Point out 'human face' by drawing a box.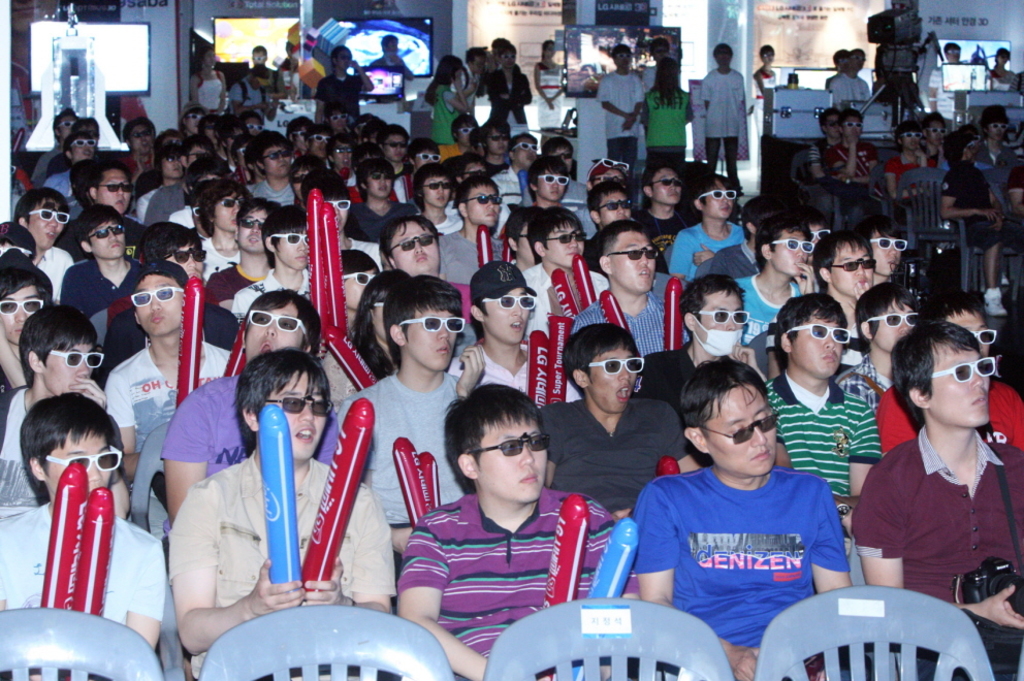
left=383, top=133, right=409, bottom=163.
